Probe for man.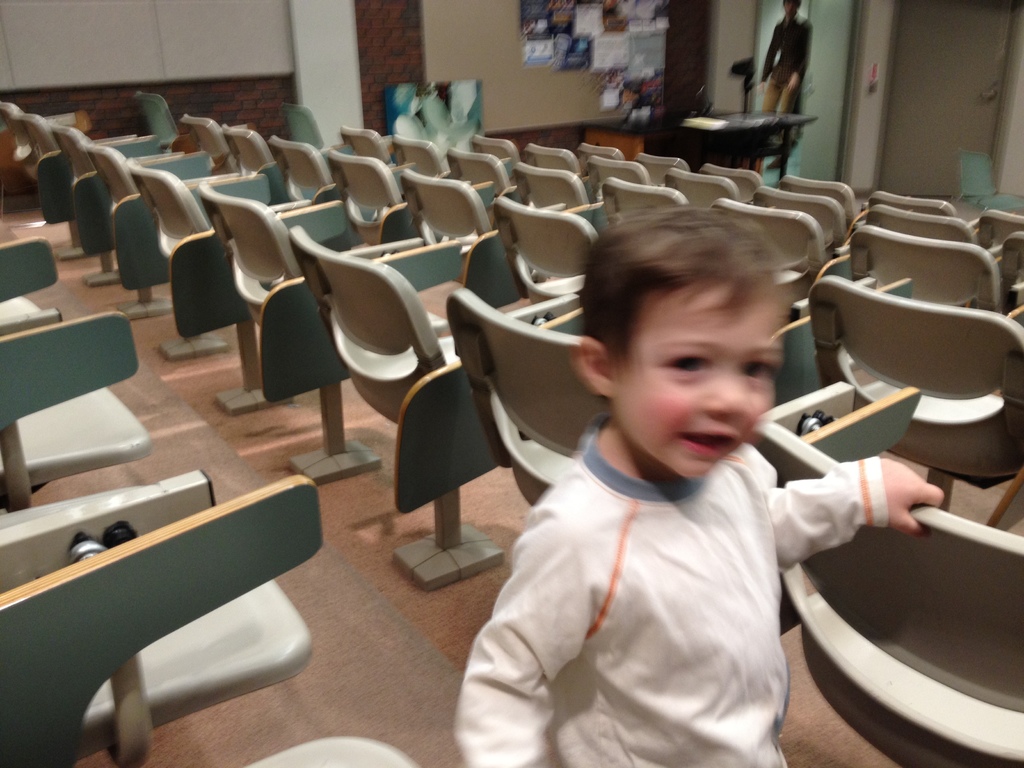
Probe result: (756, 0, 817, 132).
